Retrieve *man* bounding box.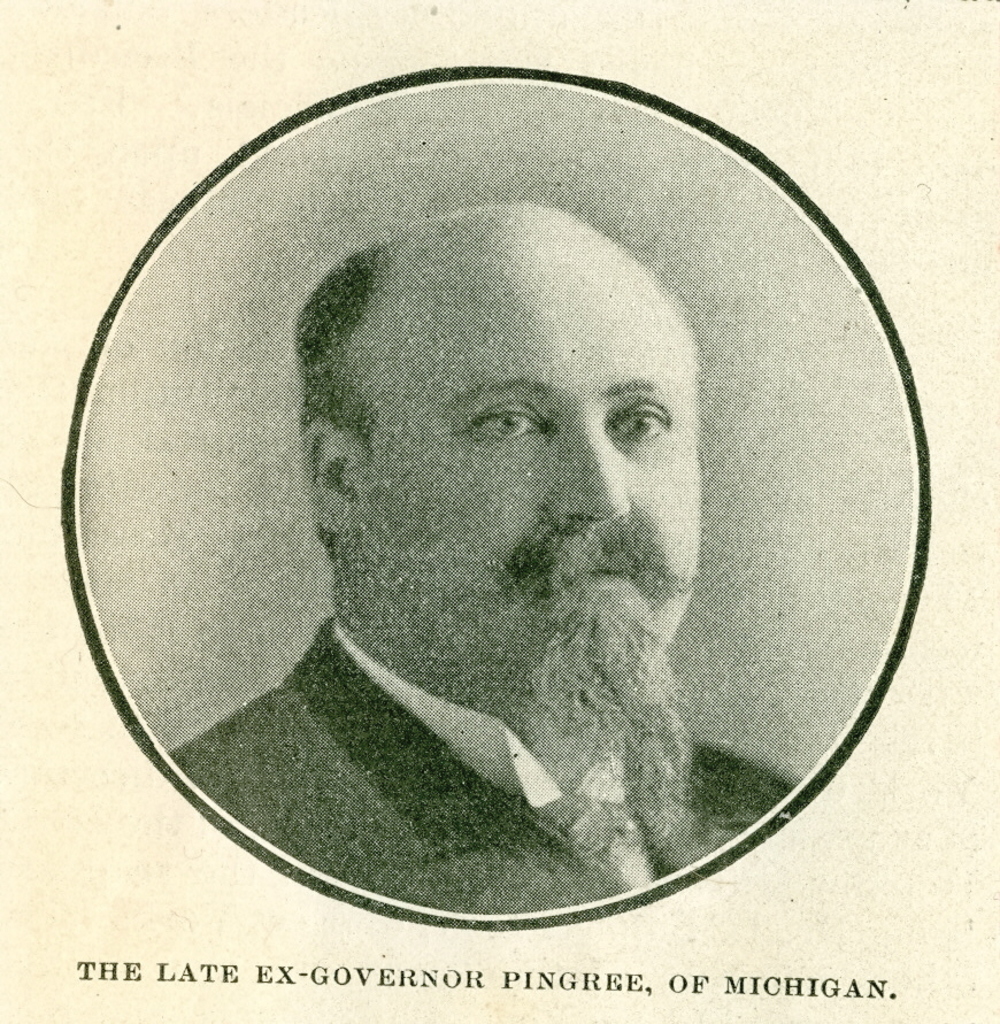
Bounding box: BBox(179, 200, 838, 845).
